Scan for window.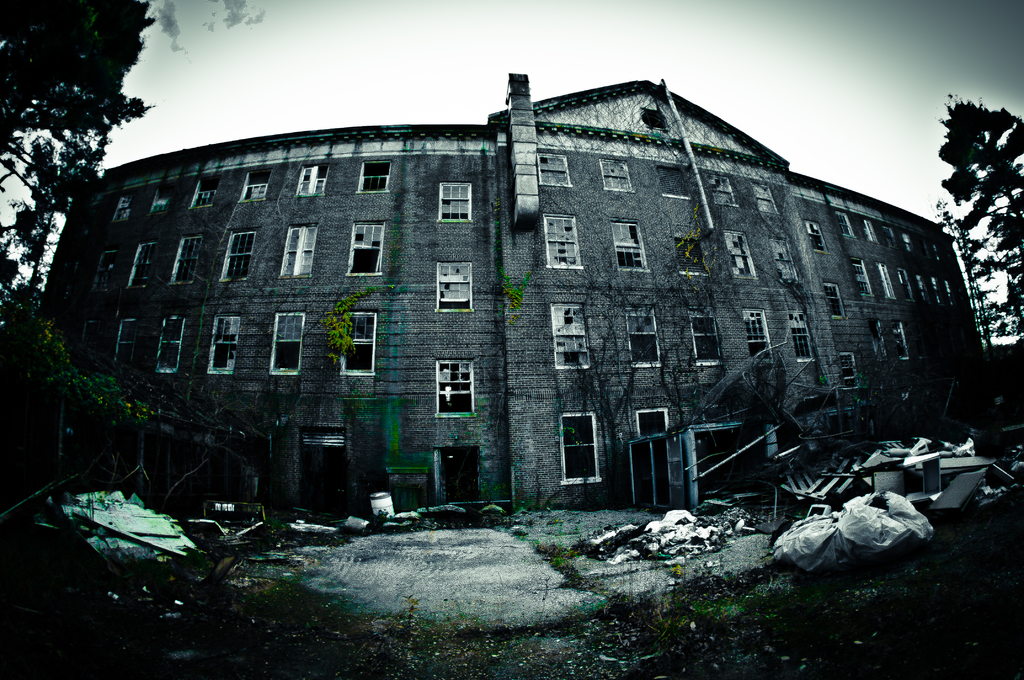
Scan result: [686, 308, 724, 366].
